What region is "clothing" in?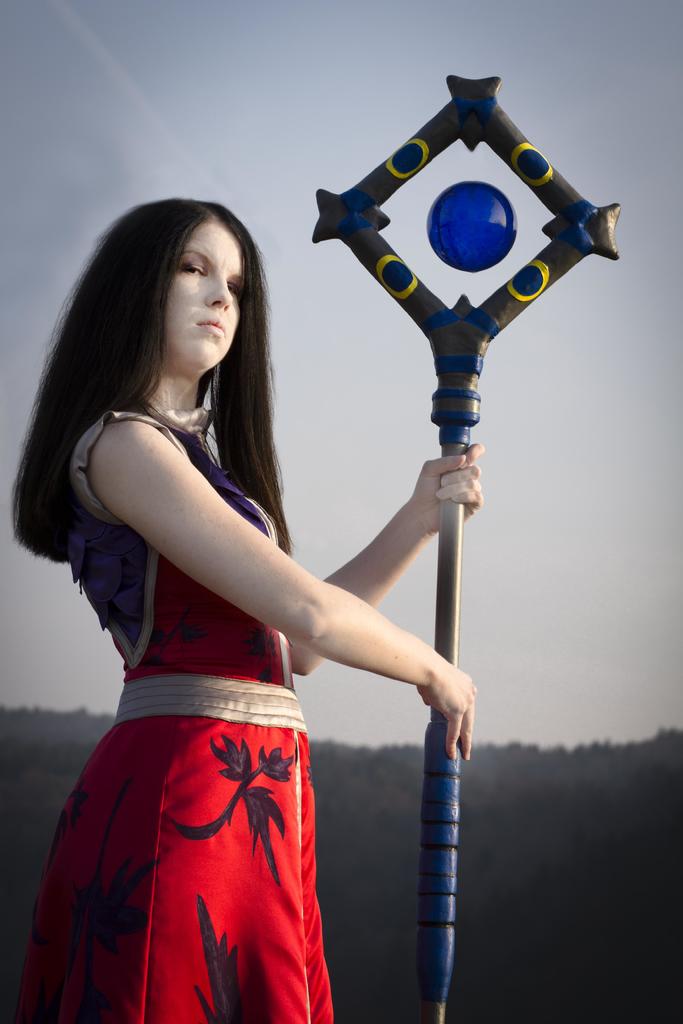
box(41, 396, 366, 957).
